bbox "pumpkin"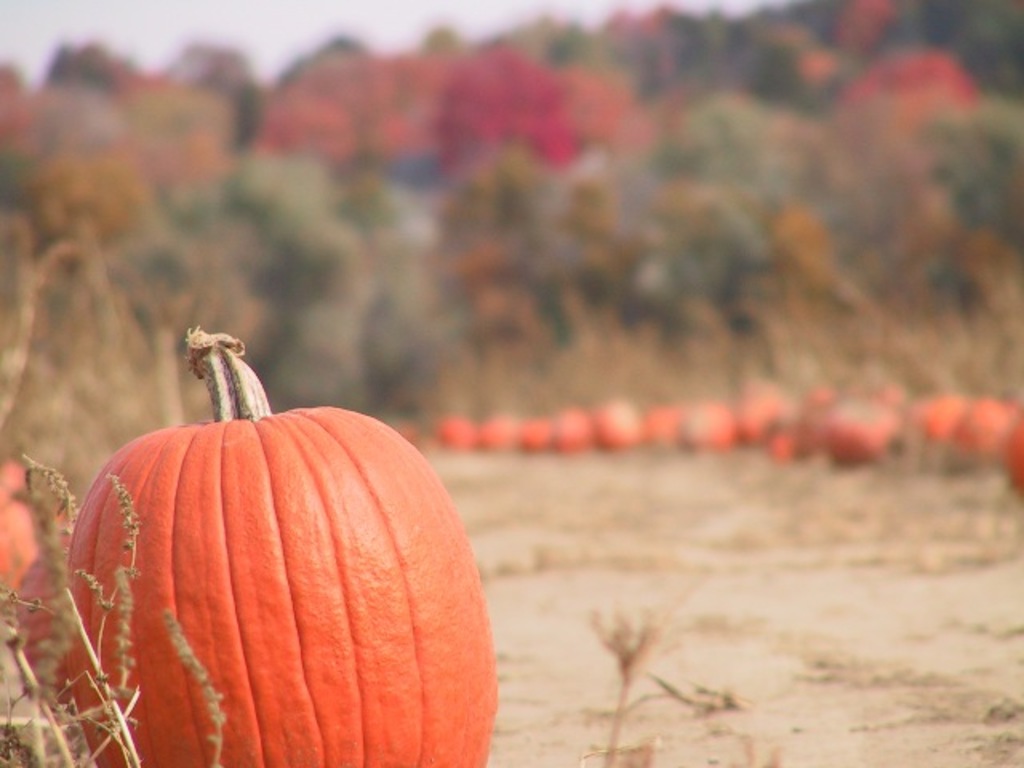
rect(0, 448, 62, 680)
